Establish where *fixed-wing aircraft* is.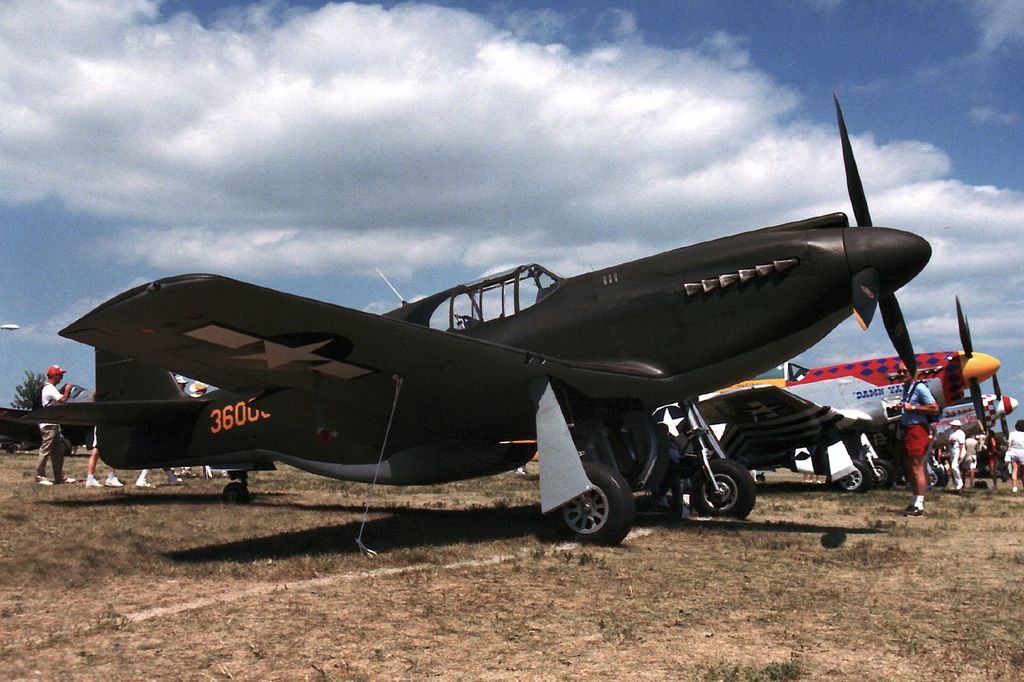
Established at Rect(652, 290, 1004, 495).
